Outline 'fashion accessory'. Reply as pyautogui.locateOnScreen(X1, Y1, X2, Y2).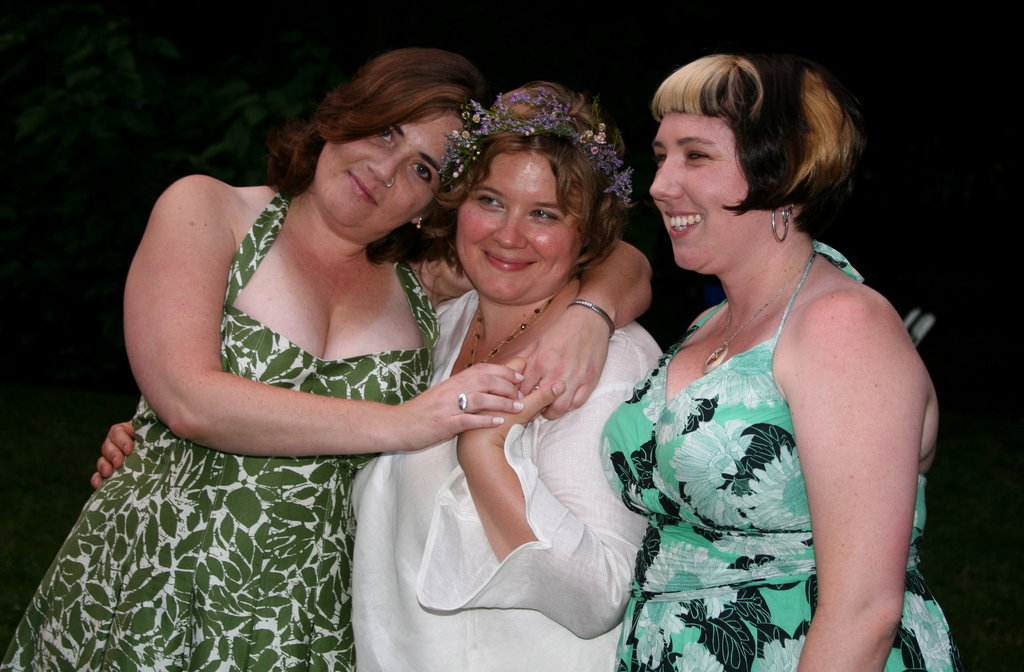
pyautogui.locateOnScreen(417, 215, 424, 230).
